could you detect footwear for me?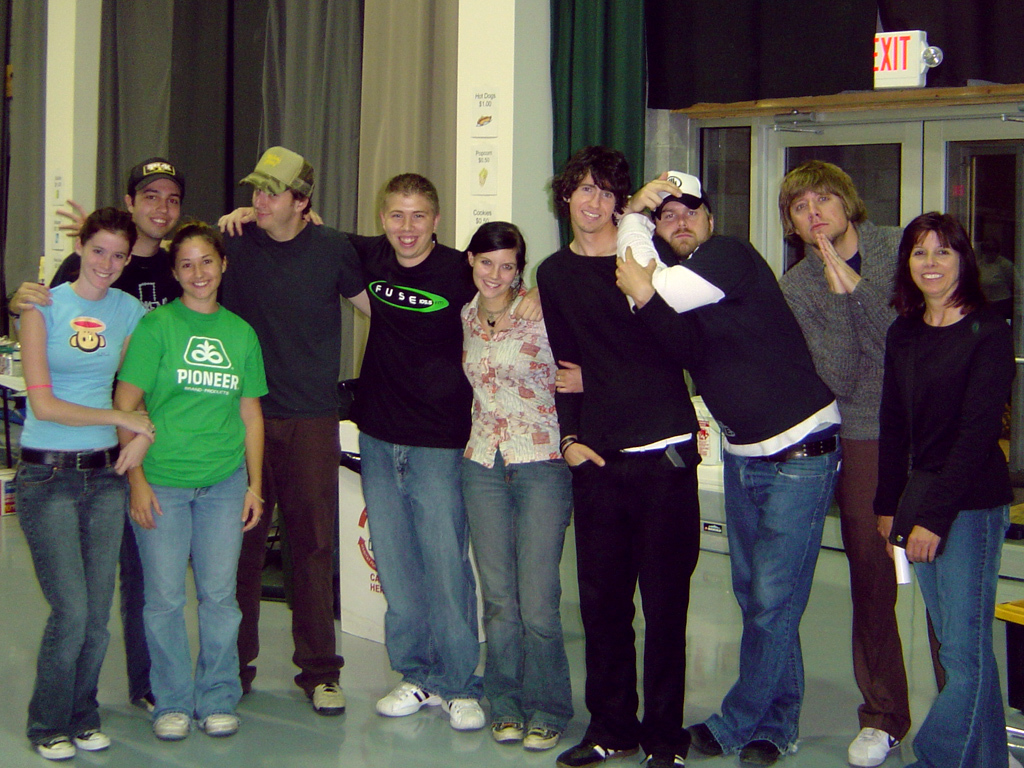
Detection result: left=38, top=737, right=78, bottom=761.
